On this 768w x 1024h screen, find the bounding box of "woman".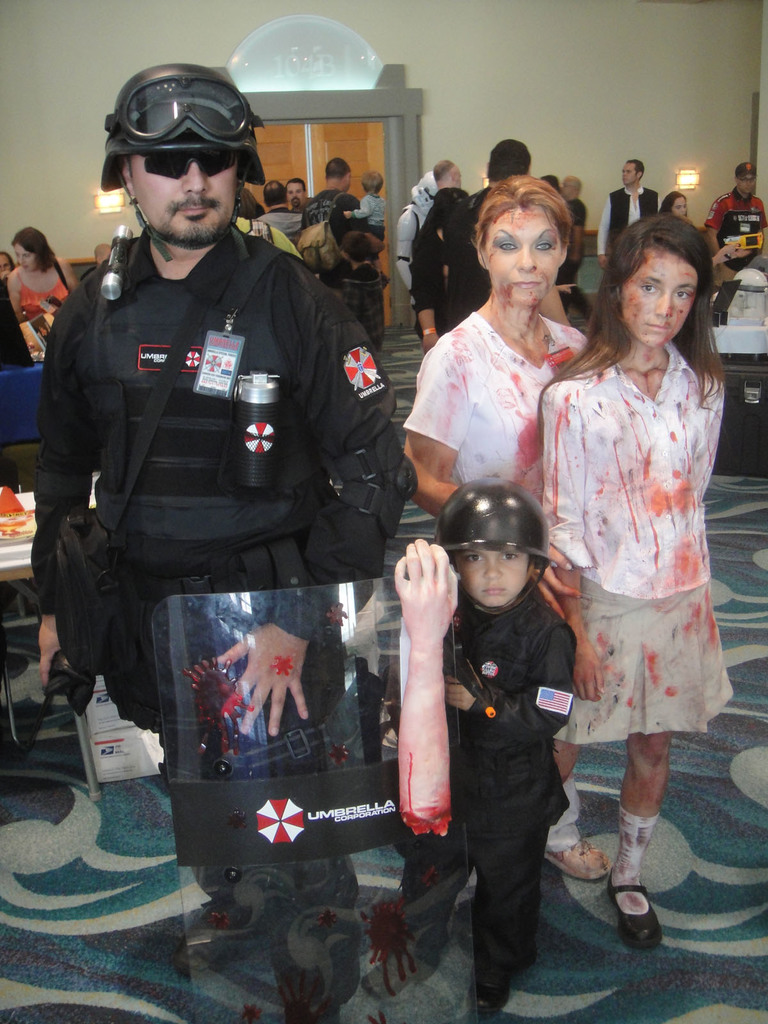
Bounding box: [539, 212, 740, 950].
